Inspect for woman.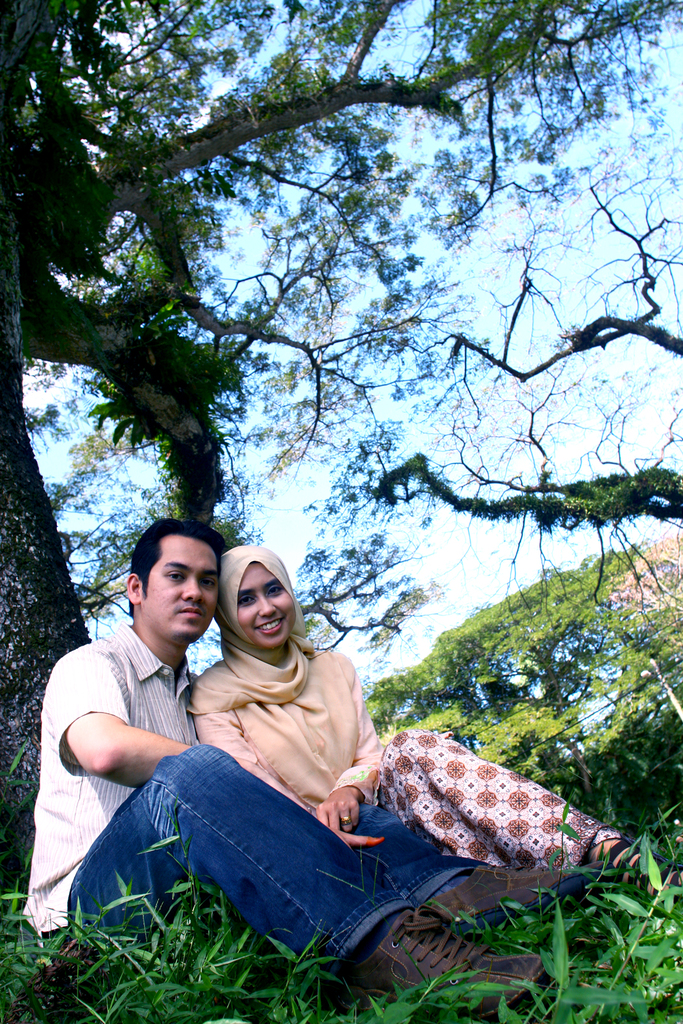
Inspection: box=[226, 509, 655, 889].
